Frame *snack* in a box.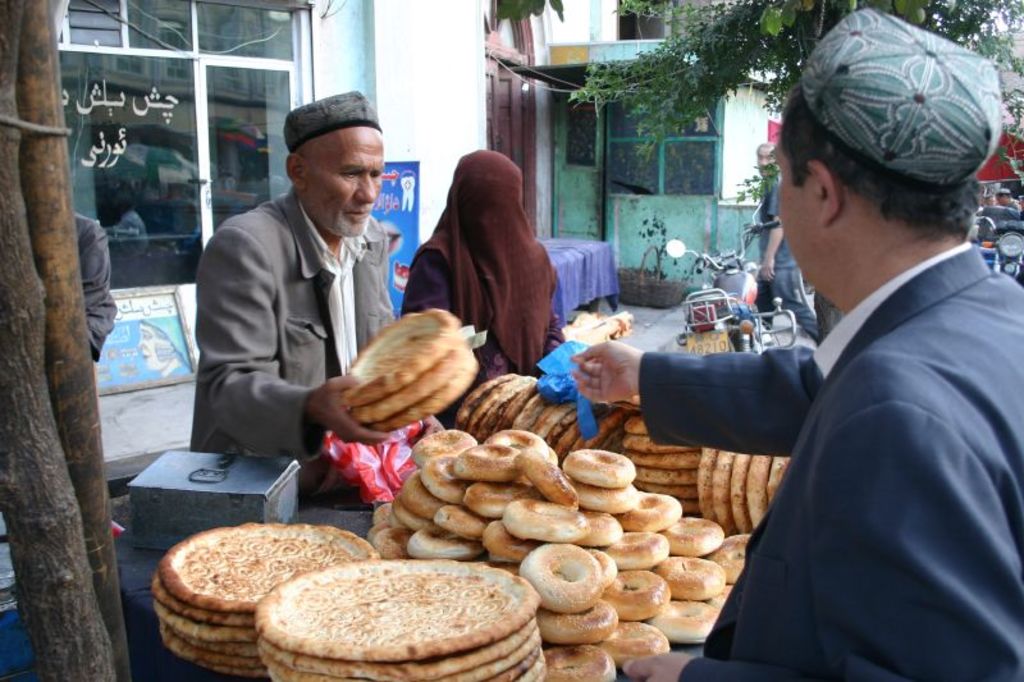
[left=541, top=638, right=620, bottom=681].
